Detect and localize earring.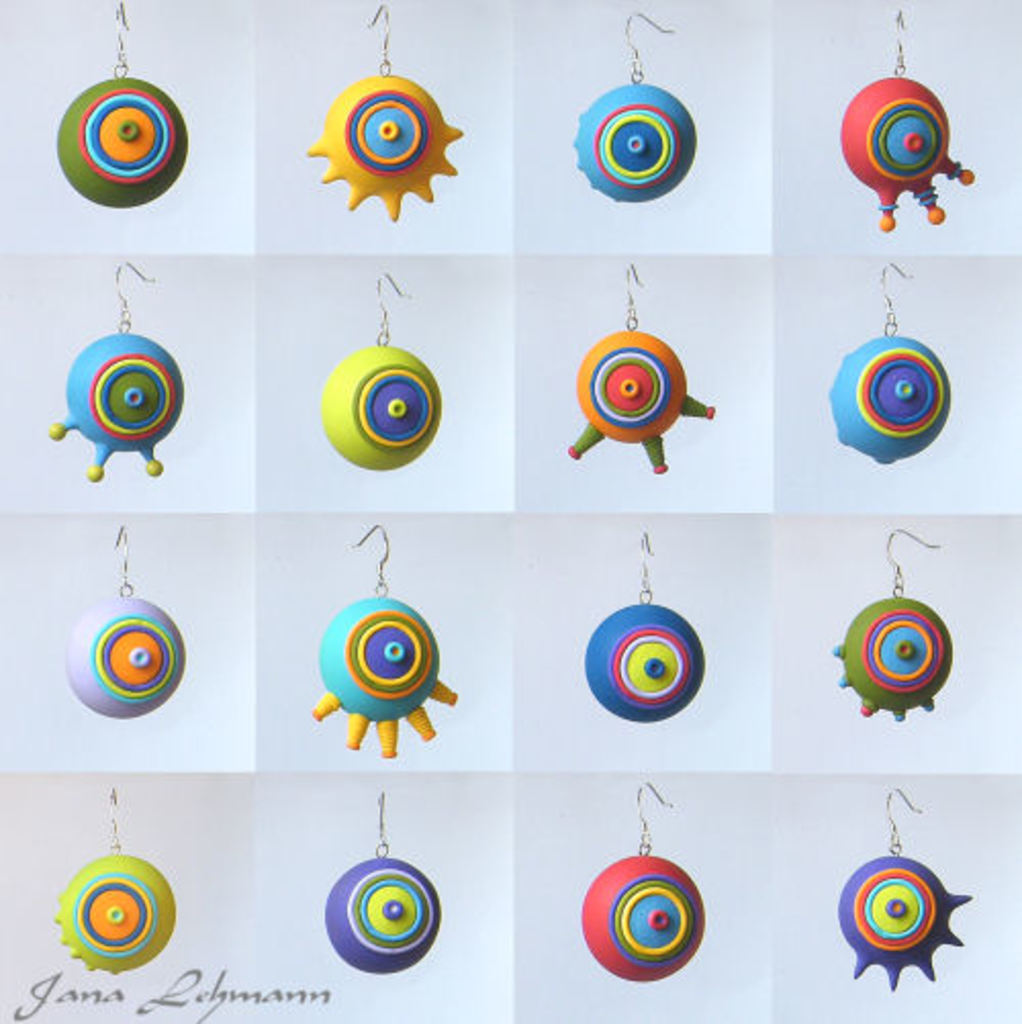
Localized at crop(63, 523, 184, 724).
